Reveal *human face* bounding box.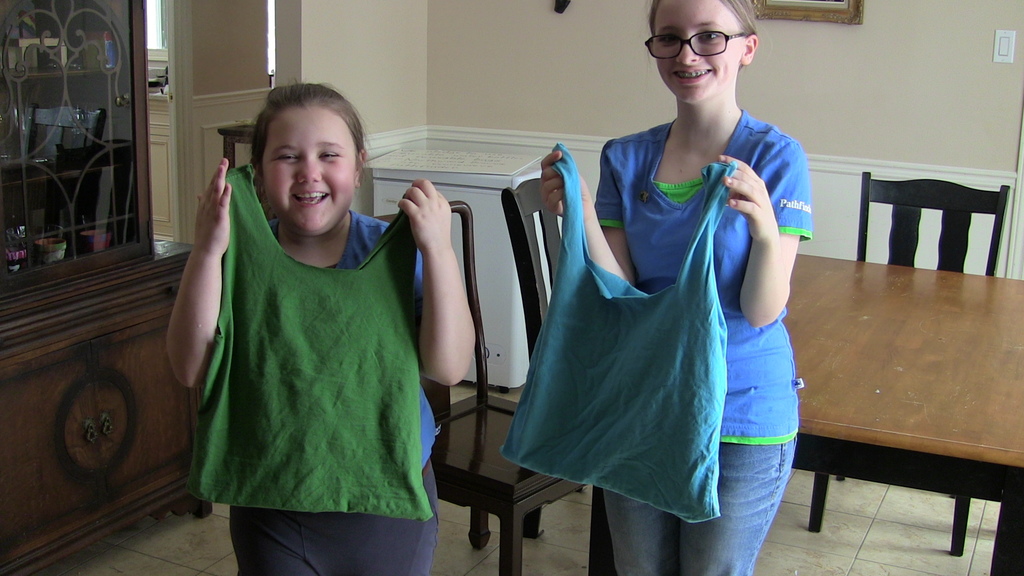
Revealed: <box>652,0,747,106</box>.
